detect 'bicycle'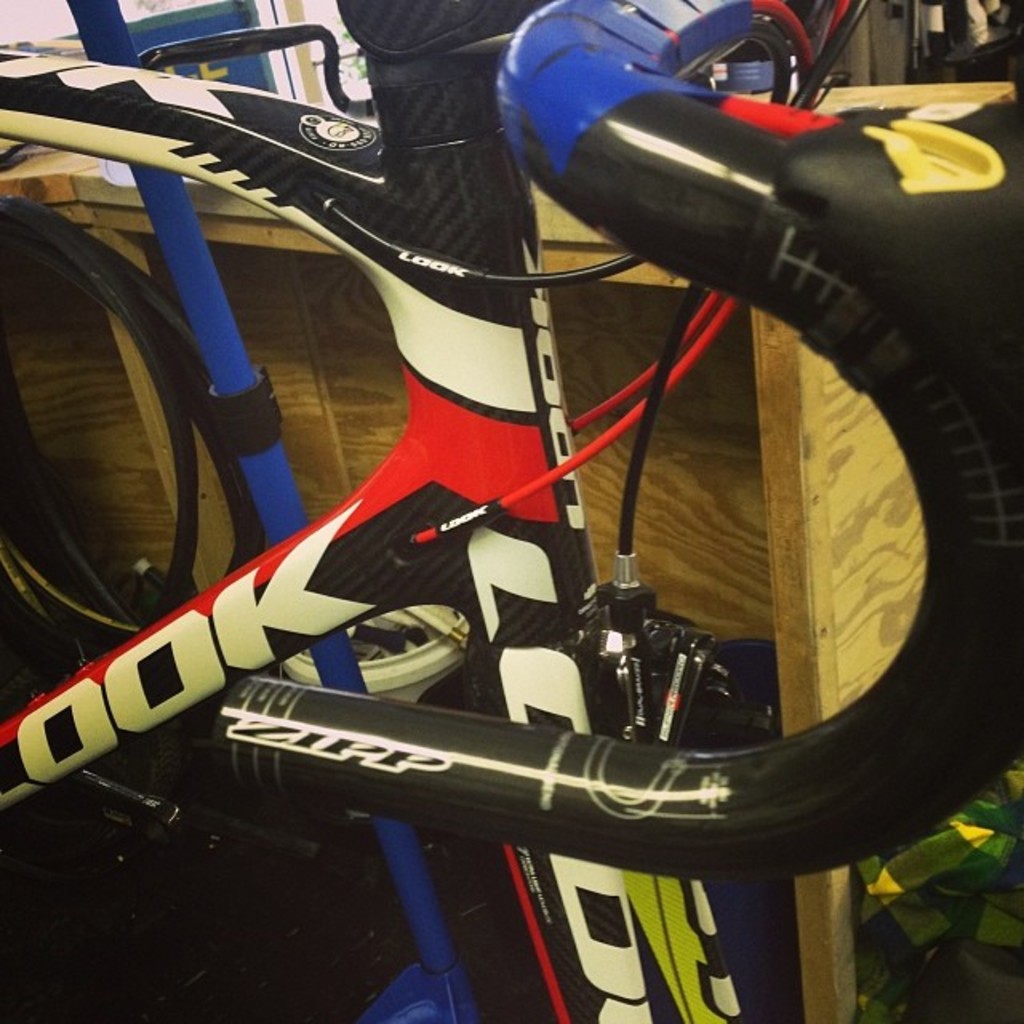
(0, 0, 1022, 1022)
